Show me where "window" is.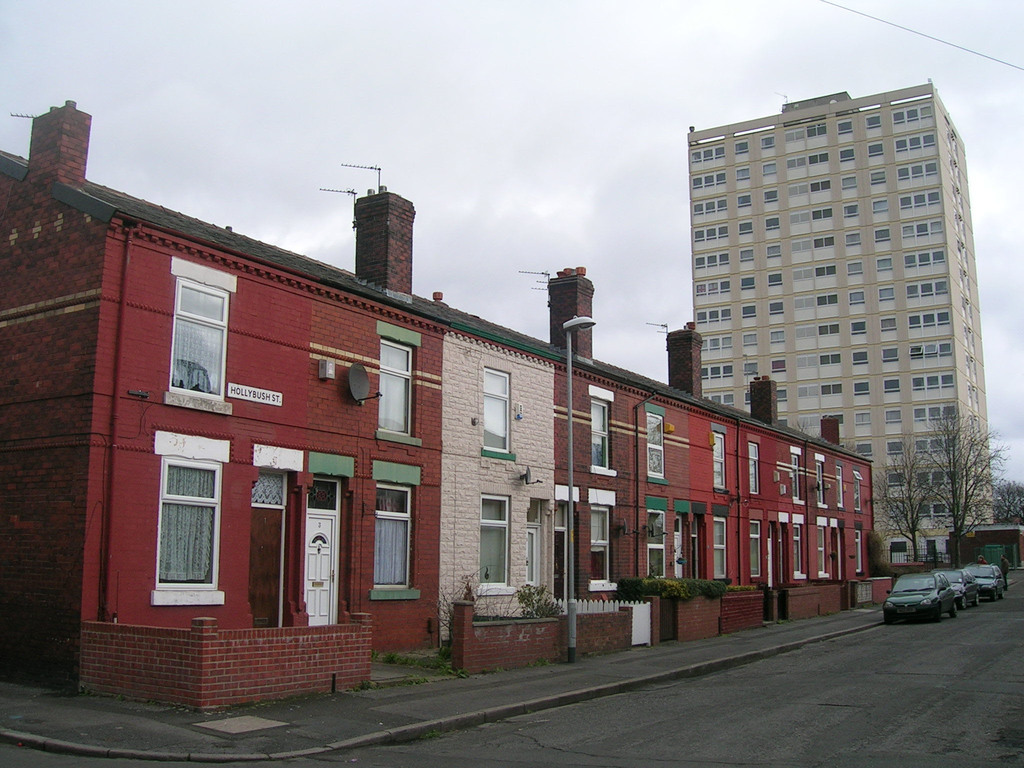
"window" is at {"left": 588, "top": 489, "right": 620, "bottom": 593}.
